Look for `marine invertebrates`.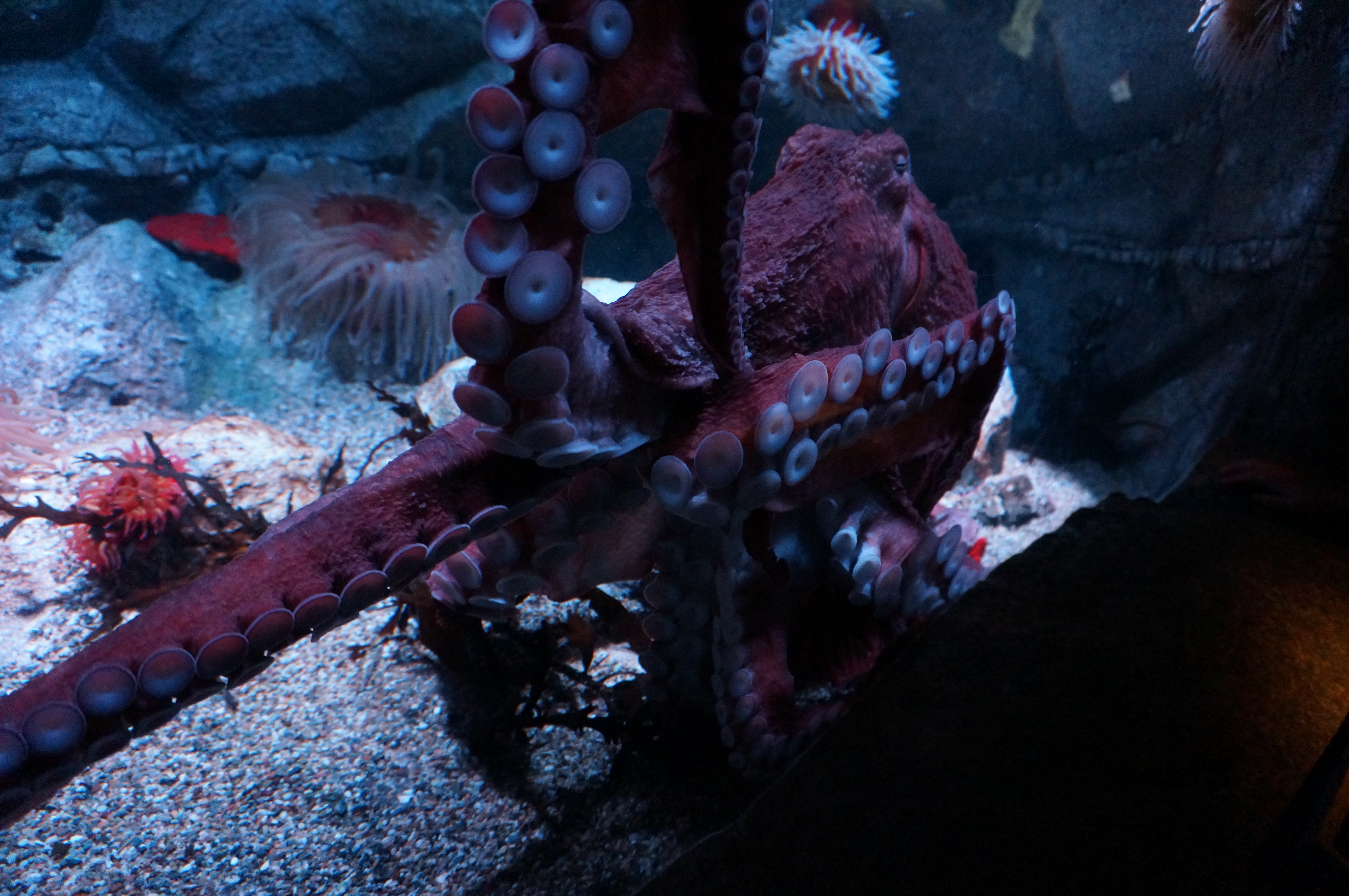
Found: bbox=(64, 45, 136, 108).
